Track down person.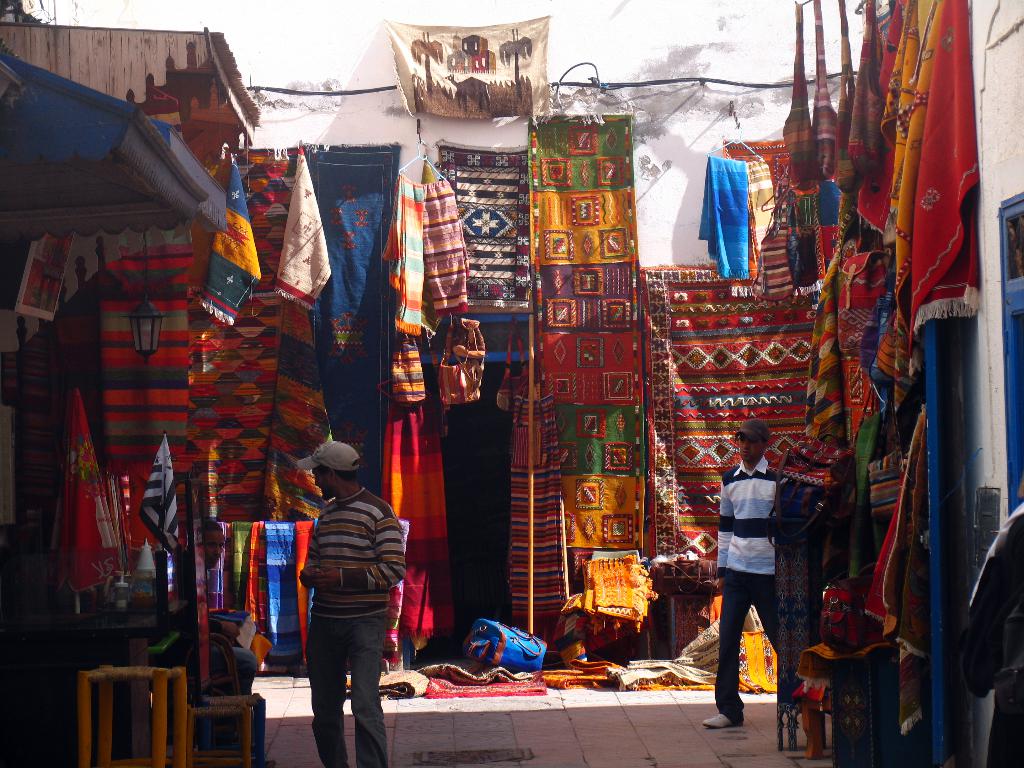
Tracked to region(961, 479, 1023, 767).
